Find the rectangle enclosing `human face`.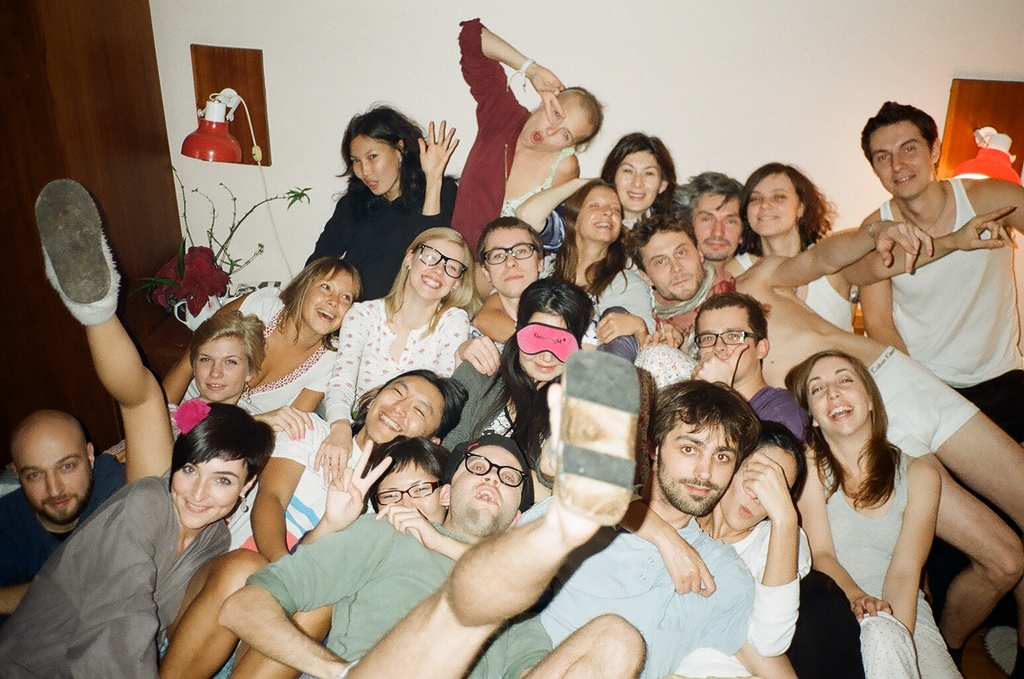
(x1=699, y1=306, x2=760, y2=380).
